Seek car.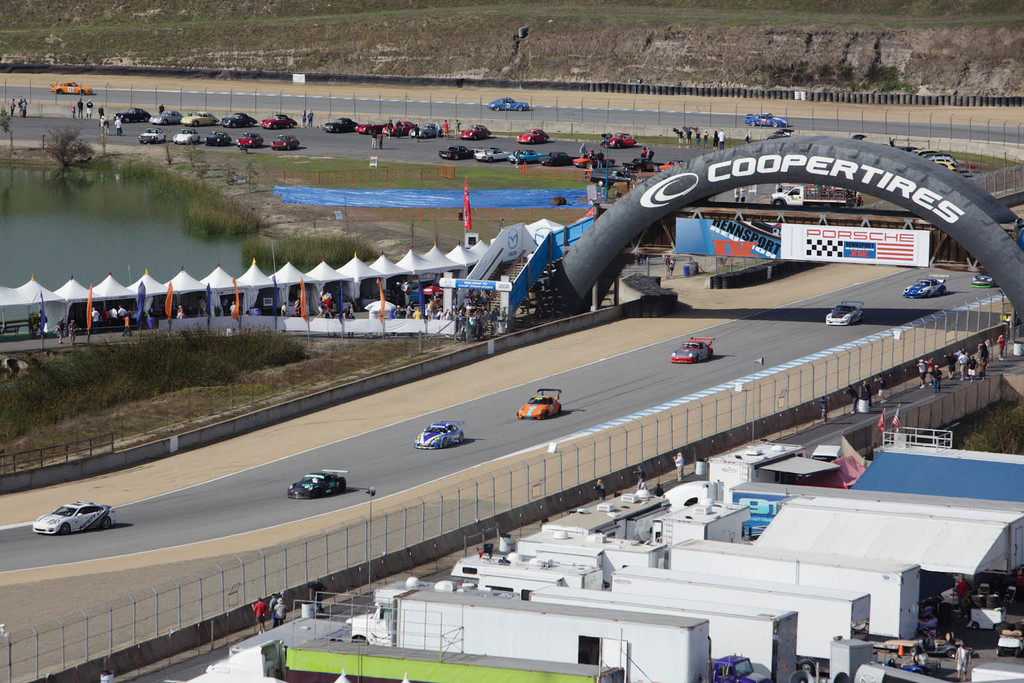
left=410, top=124, right=440, bottom=138.
